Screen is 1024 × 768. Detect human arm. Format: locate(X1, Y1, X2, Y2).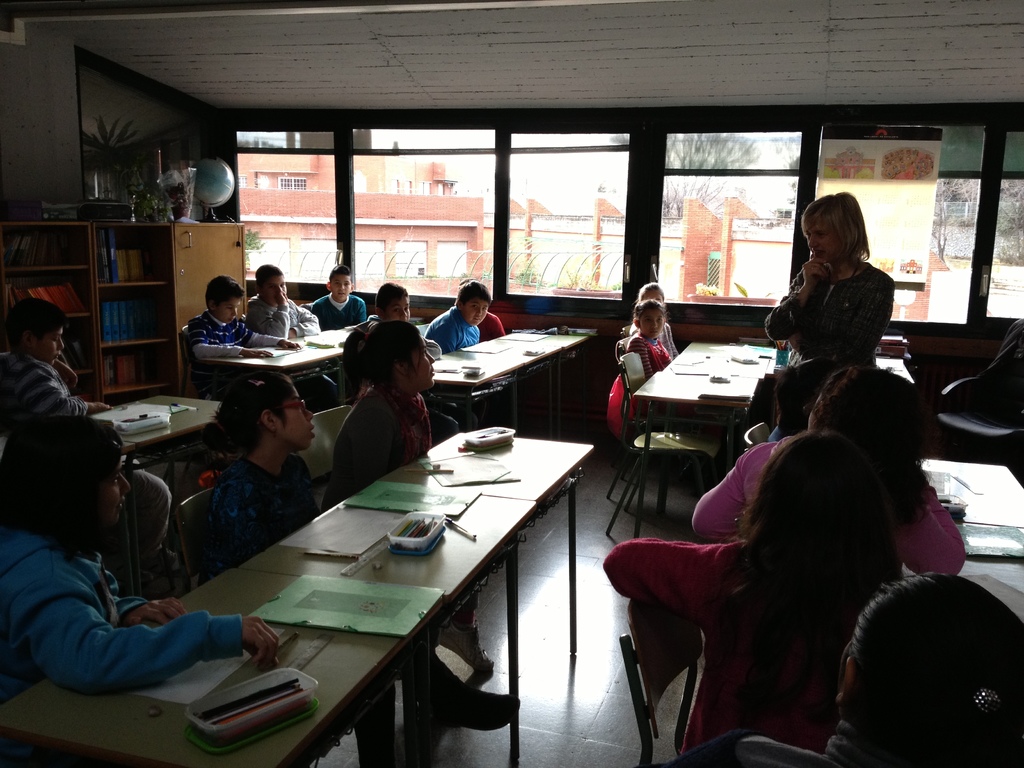
locate(102, 582, 192, 637).
